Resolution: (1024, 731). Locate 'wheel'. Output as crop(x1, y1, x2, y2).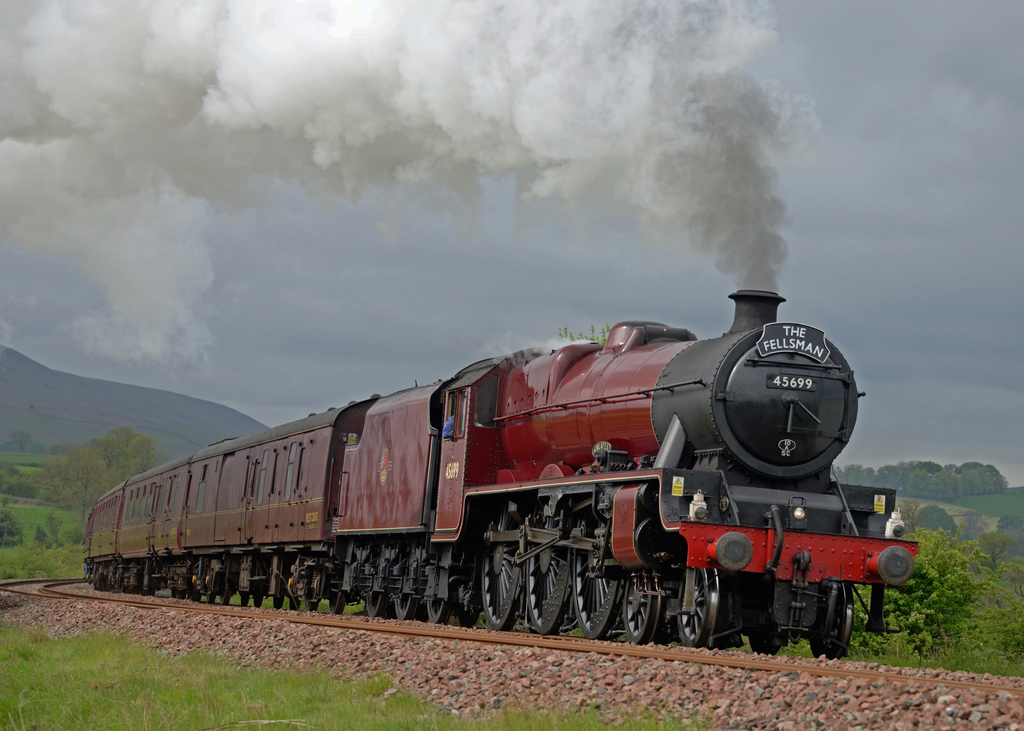
crop(209, 593, 215, 601).
